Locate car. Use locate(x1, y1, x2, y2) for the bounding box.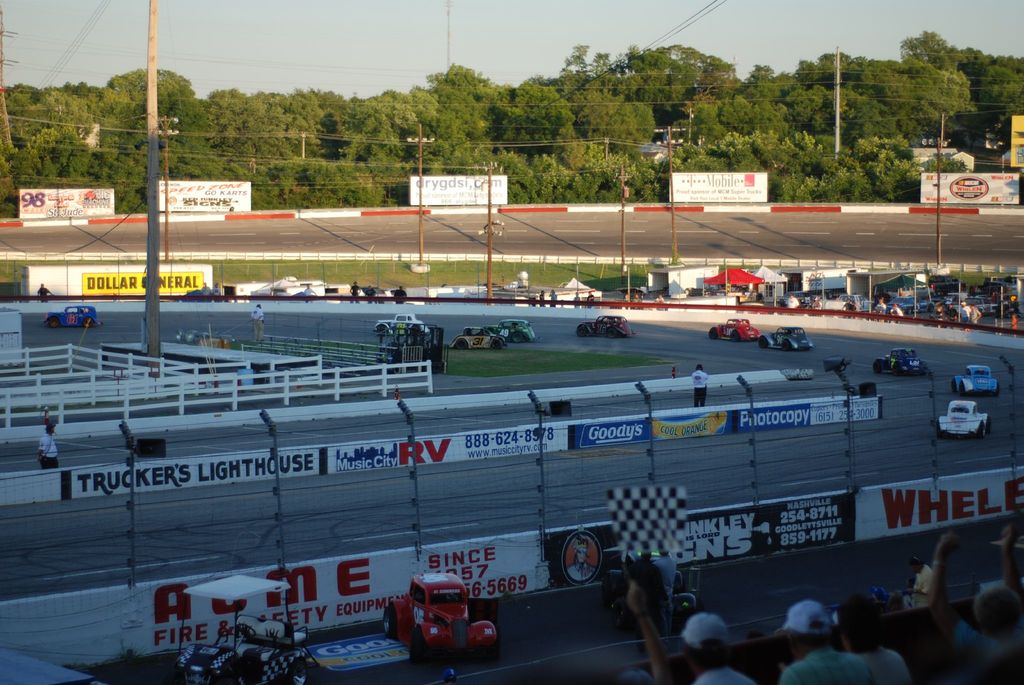
locate(374, 310, 428, 336).
